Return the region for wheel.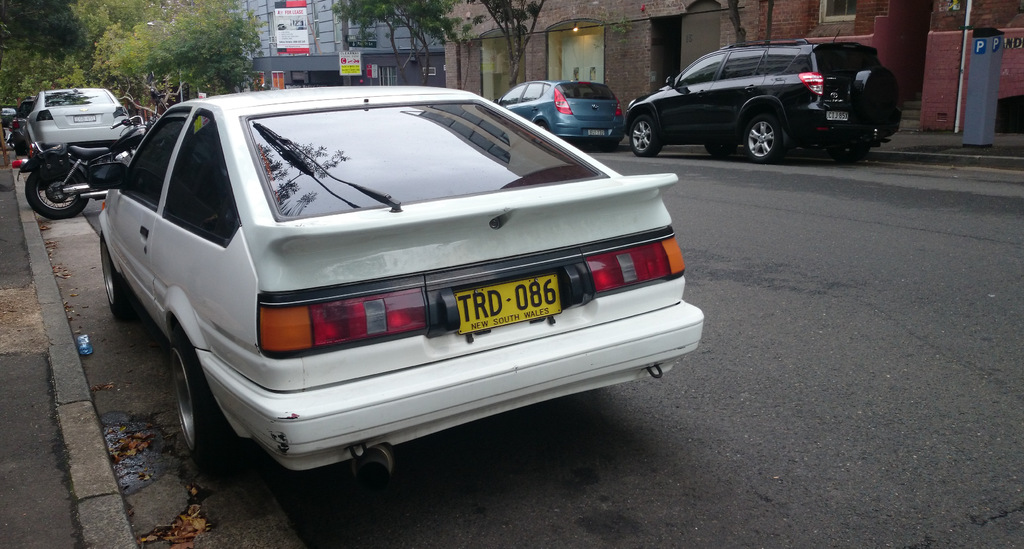
BBox(98, 233, 147, 321).
